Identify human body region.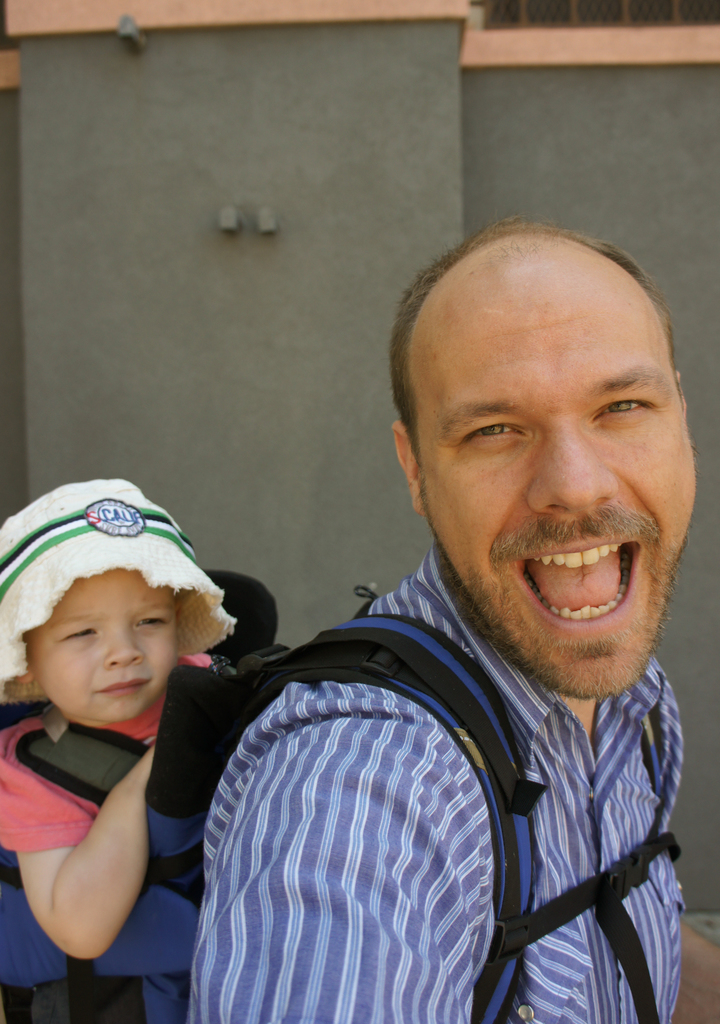
Region: box=[0, 480, 250, 1023].
